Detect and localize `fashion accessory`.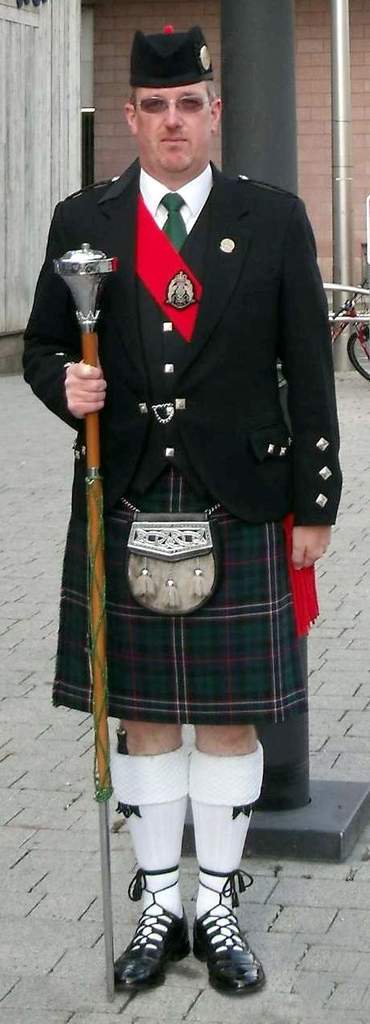
Localized at (x1=193, y1=864, x2=265, y2=994).
